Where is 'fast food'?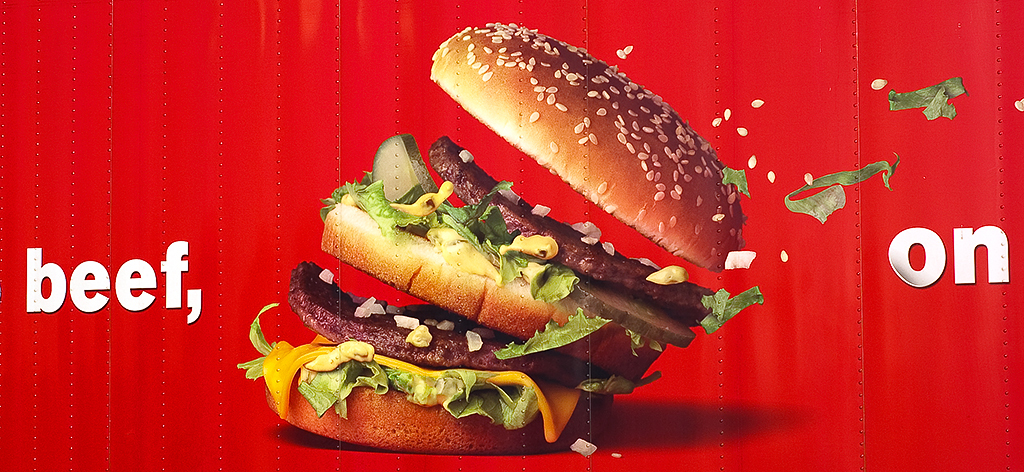
bbox(235, 20, 754, 461).
